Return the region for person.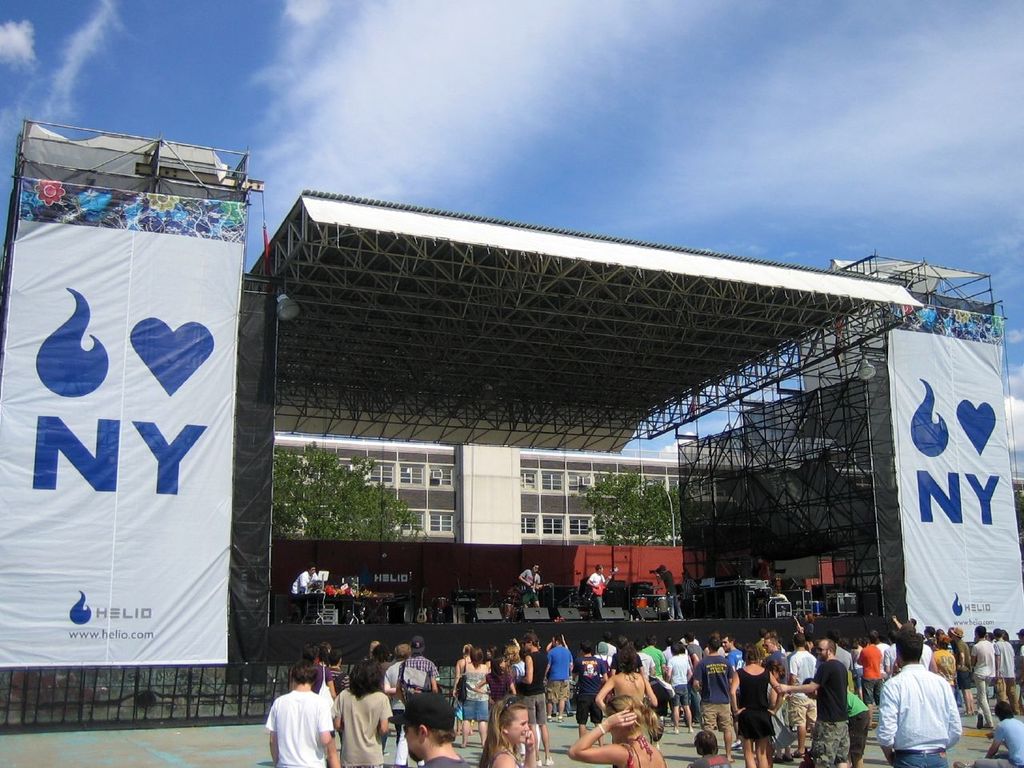
crop(928, 634, 958, 694).
